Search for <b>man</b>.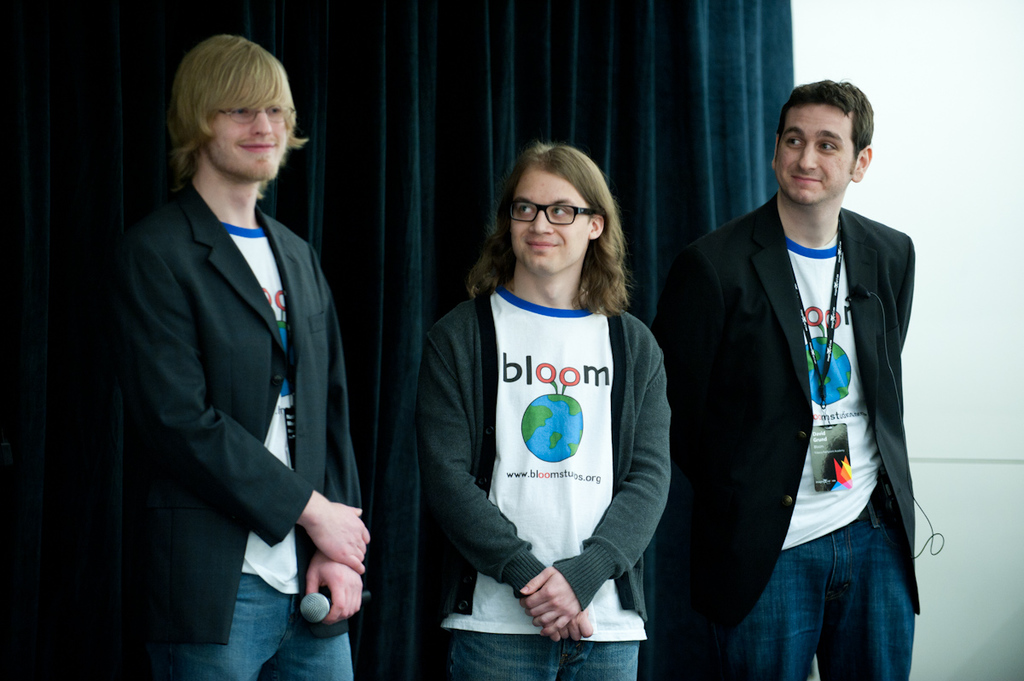
Found at crop(413, 138, 670, 680).
